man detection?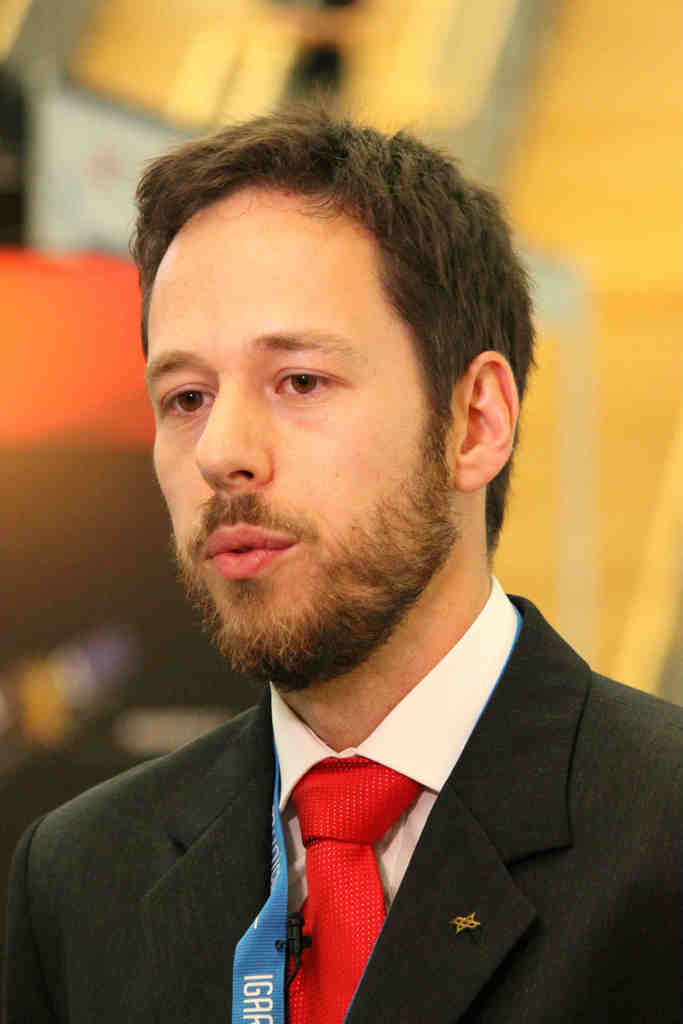
x1=0, y1=120, x2=682, y2=995
